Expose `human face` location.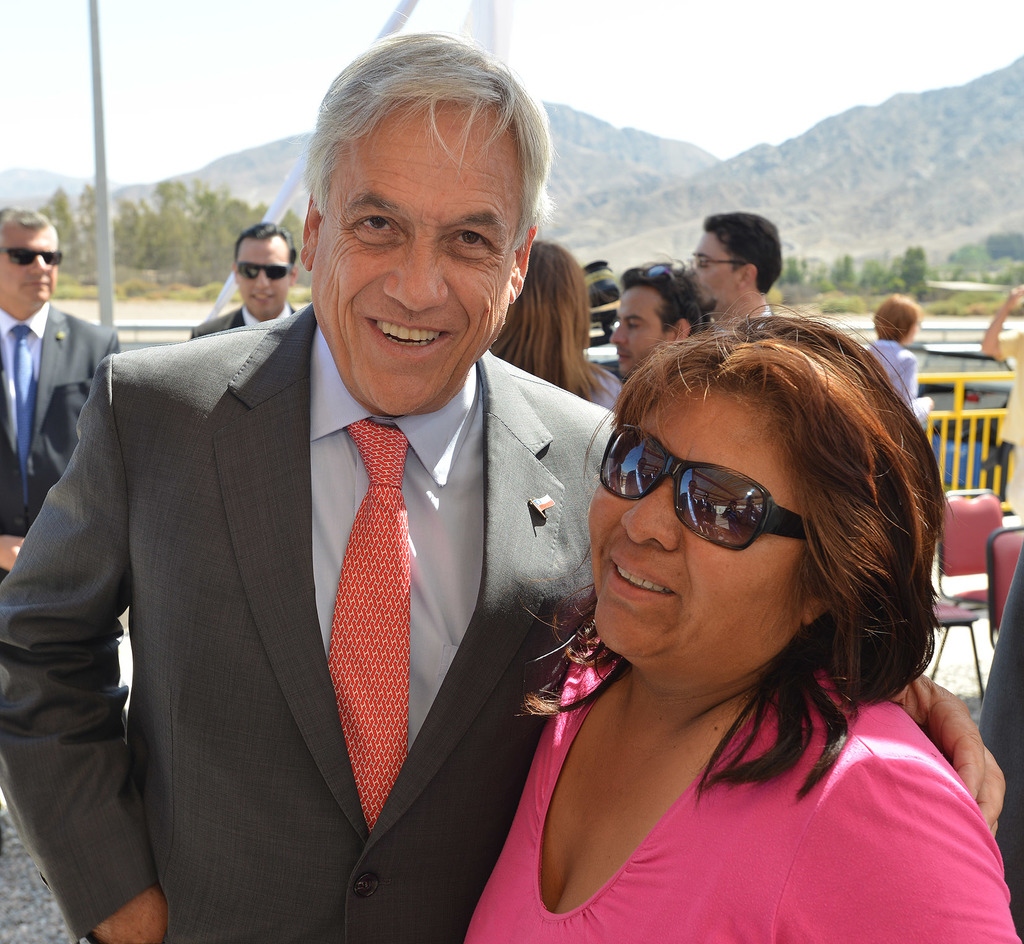
Exposed at x1=307 y1=97 x2=520 y2=412.
